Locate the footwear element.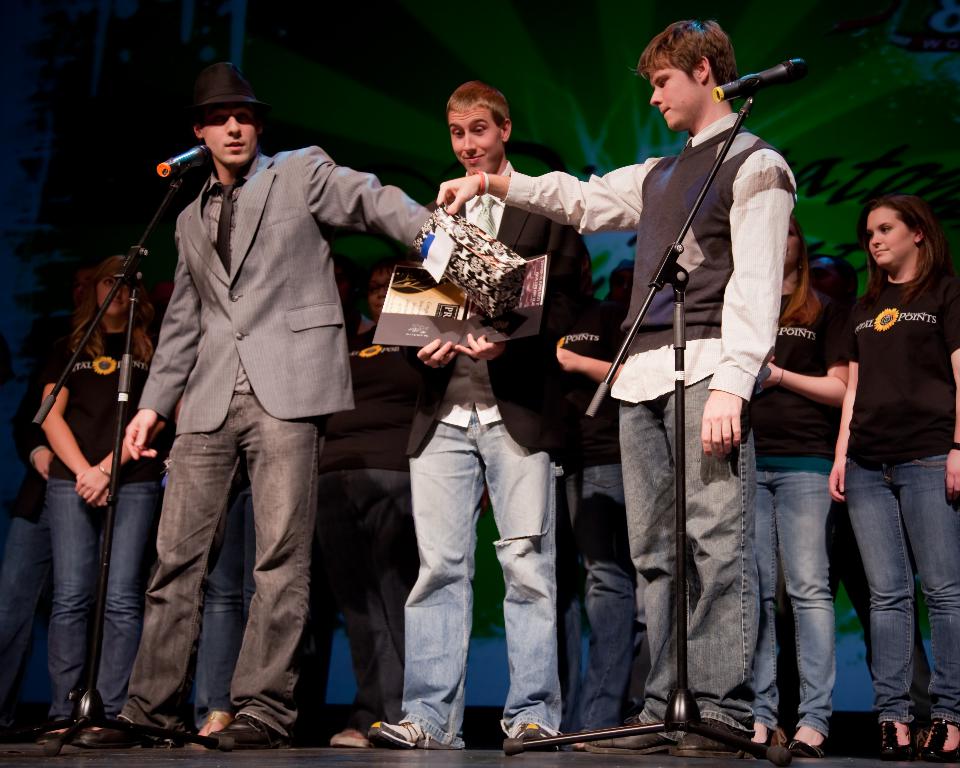
Element bbox: (65, 716, 196, 751).
